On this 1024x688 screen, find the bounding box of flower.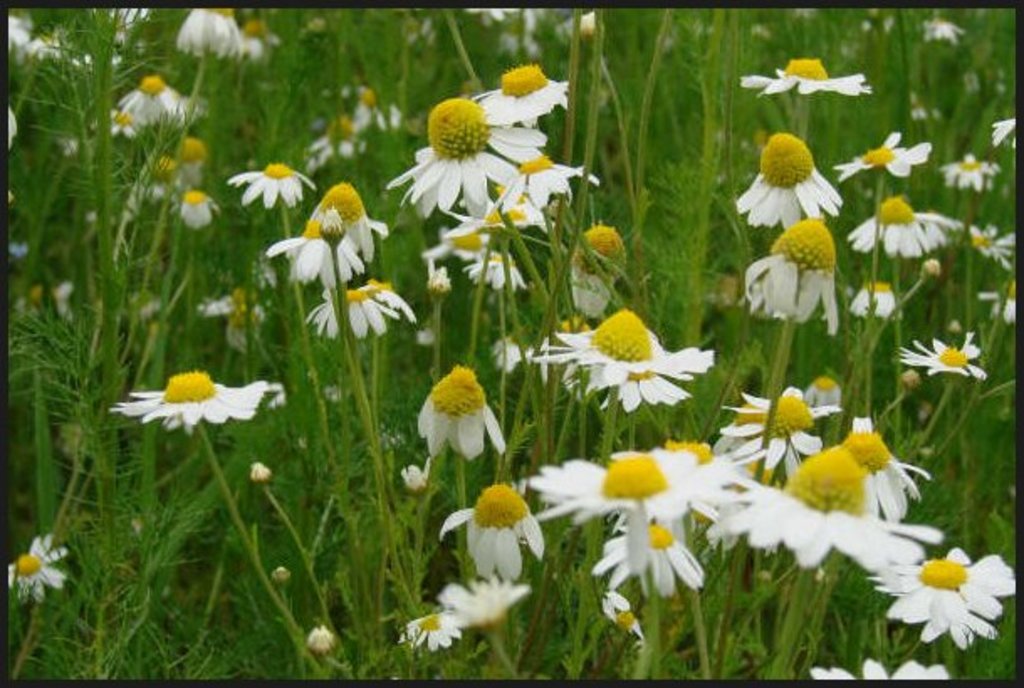
Bounding box: [left=317, top=116, right=368, bottom=164].
